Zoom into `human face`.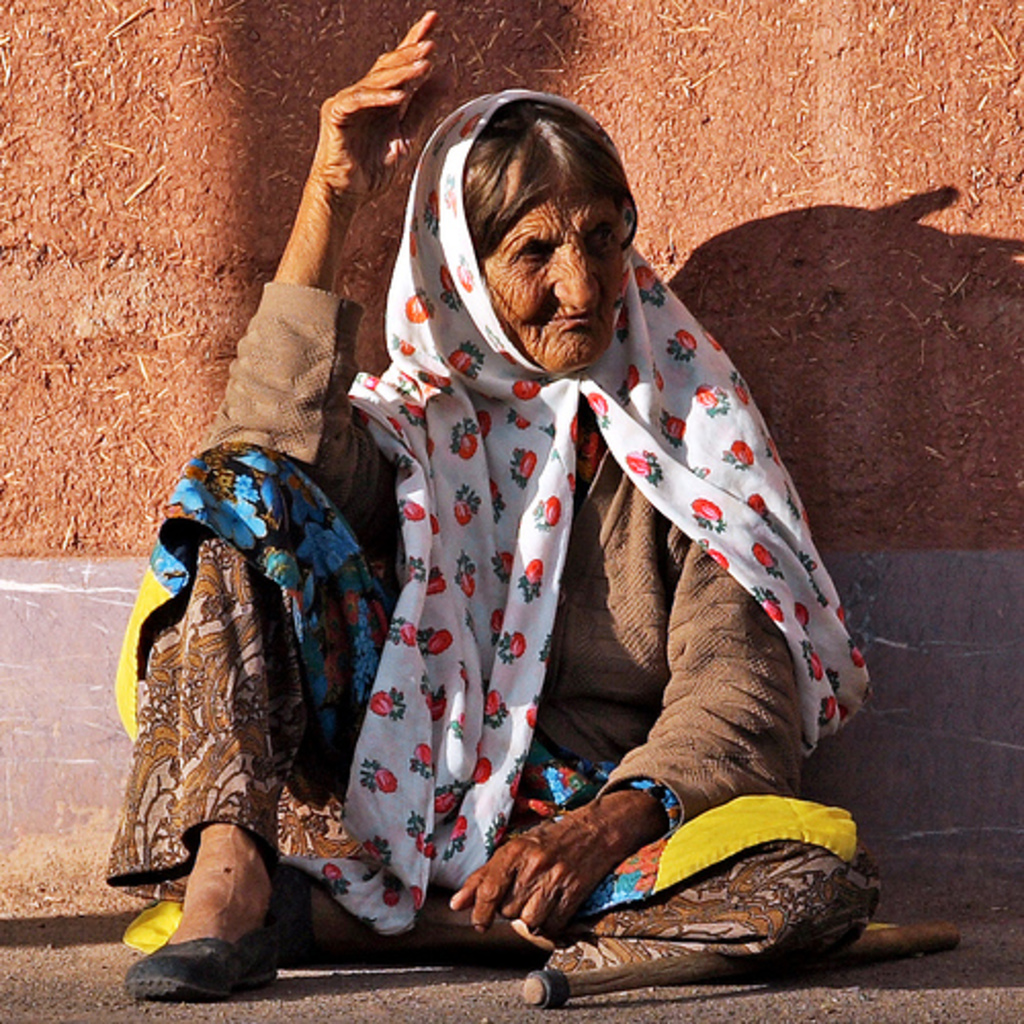
Zoom target: (483, 186, 621, 377).
